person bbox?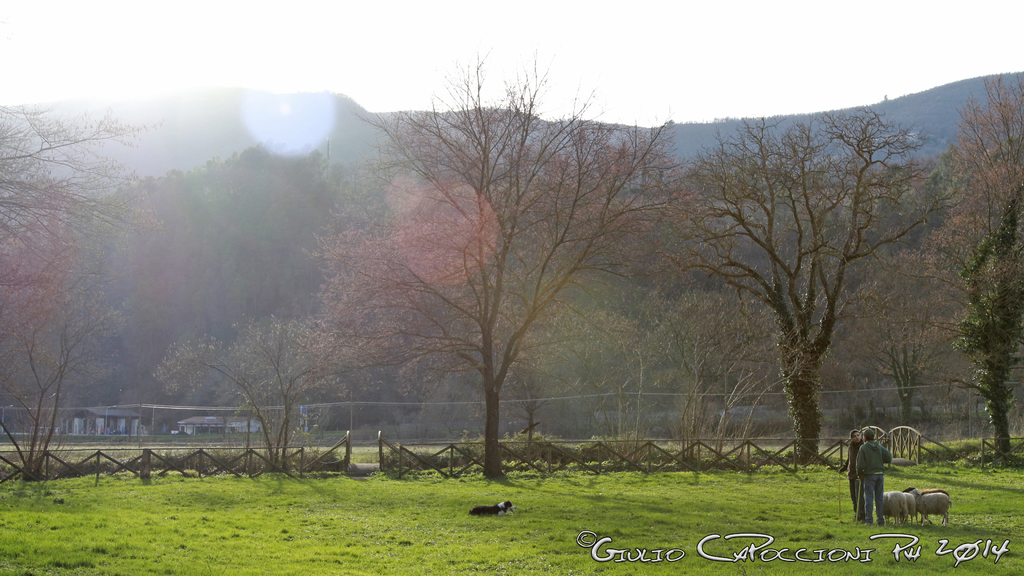
left=851, top=419, right=898, bottom=508
